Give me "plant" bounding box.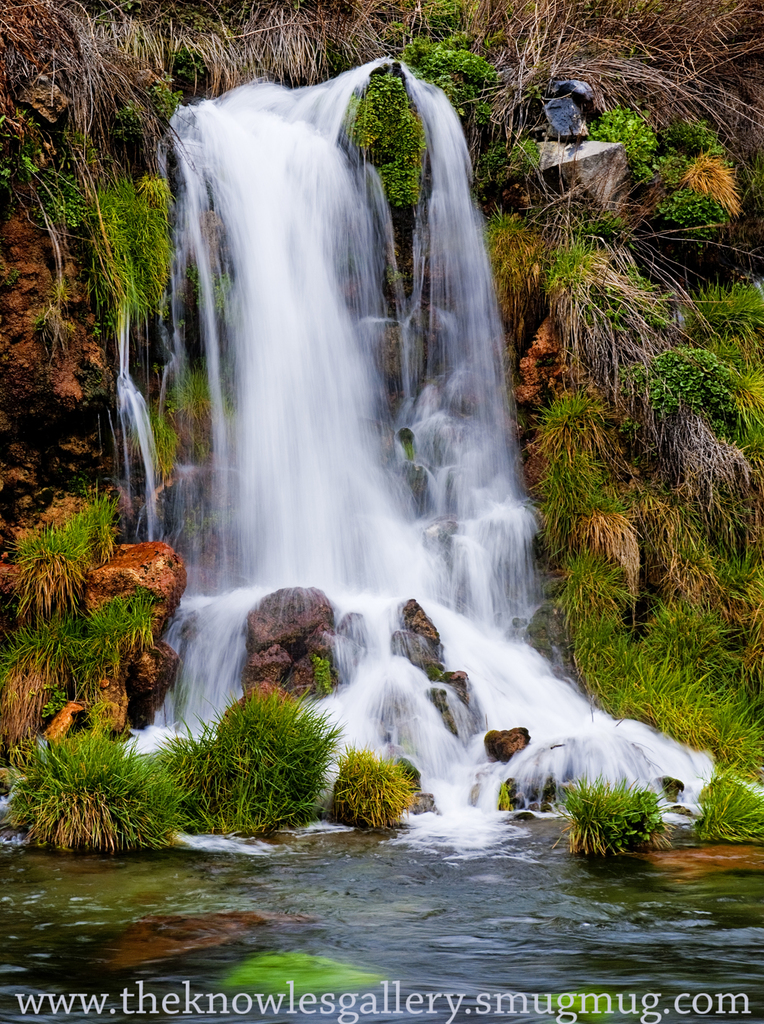
694, 760, 763, 849.
